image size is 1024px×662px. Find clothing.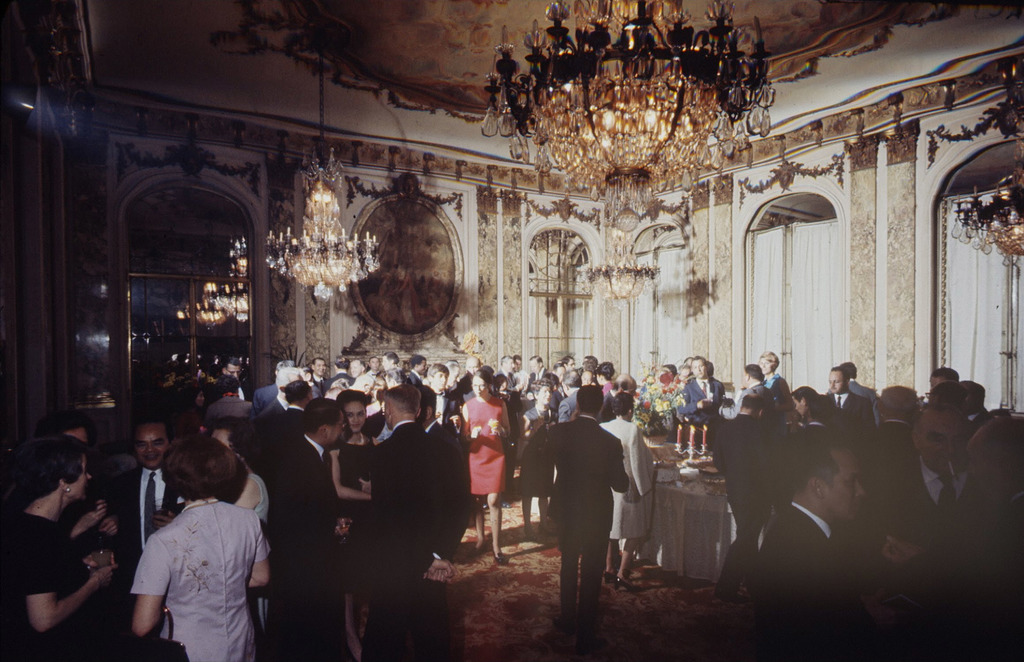
crop(311, 377, 326, 385).
